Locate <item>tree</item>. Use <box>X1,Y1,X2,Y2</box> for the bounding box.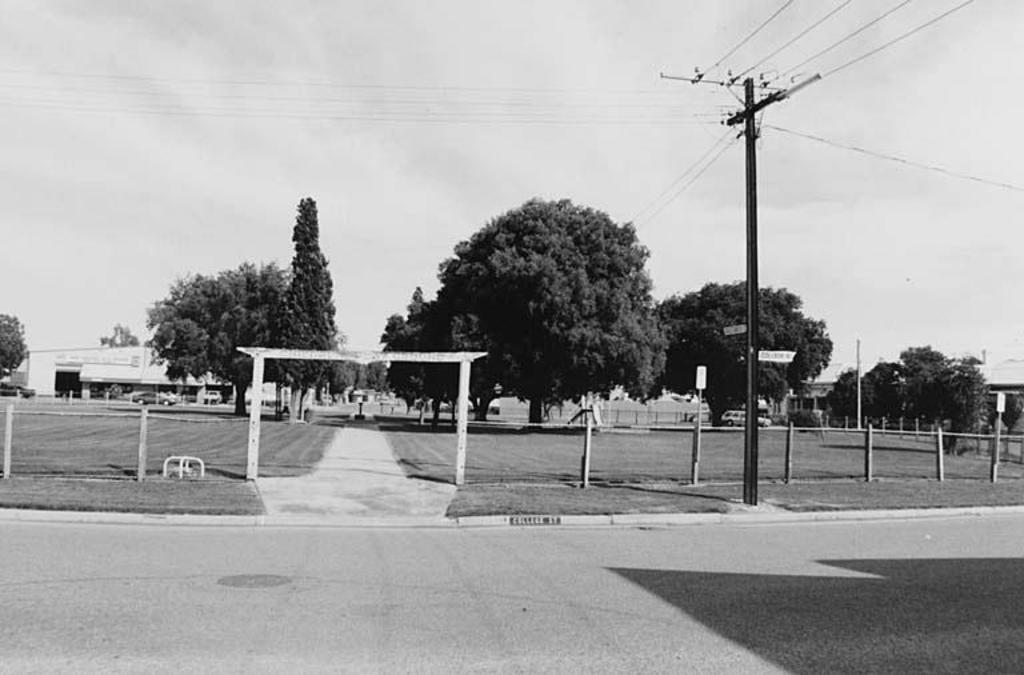
<box>95,320,137,354</box>.
